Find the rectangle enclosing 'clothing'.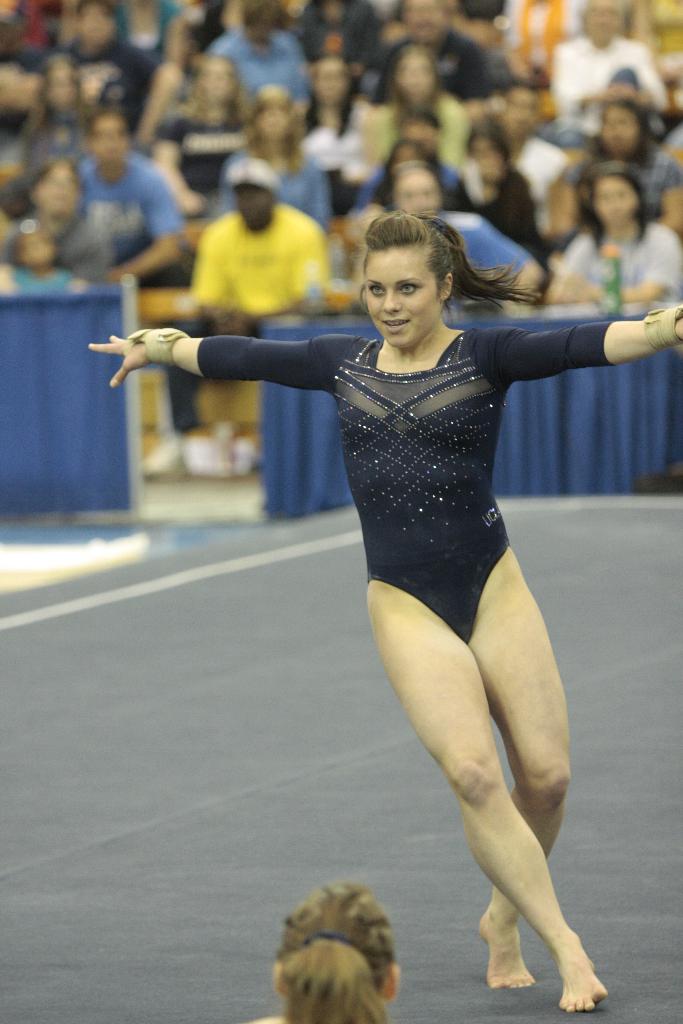
pyautogui.locateOnScreen(185, 318, 623, 642).
